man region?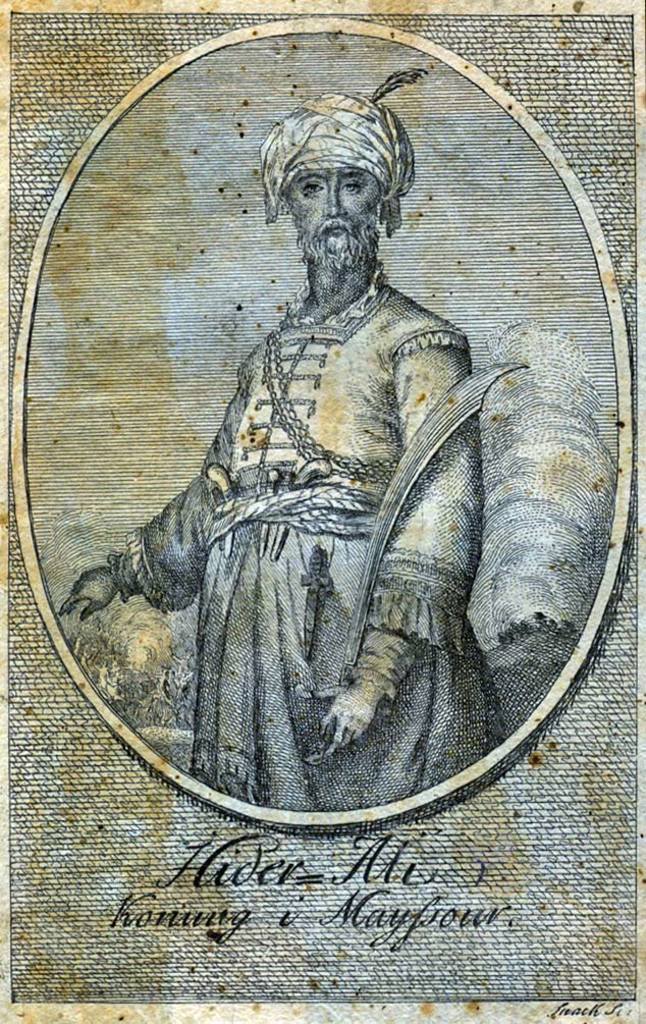
Rect(101, 82, 544, 782)
